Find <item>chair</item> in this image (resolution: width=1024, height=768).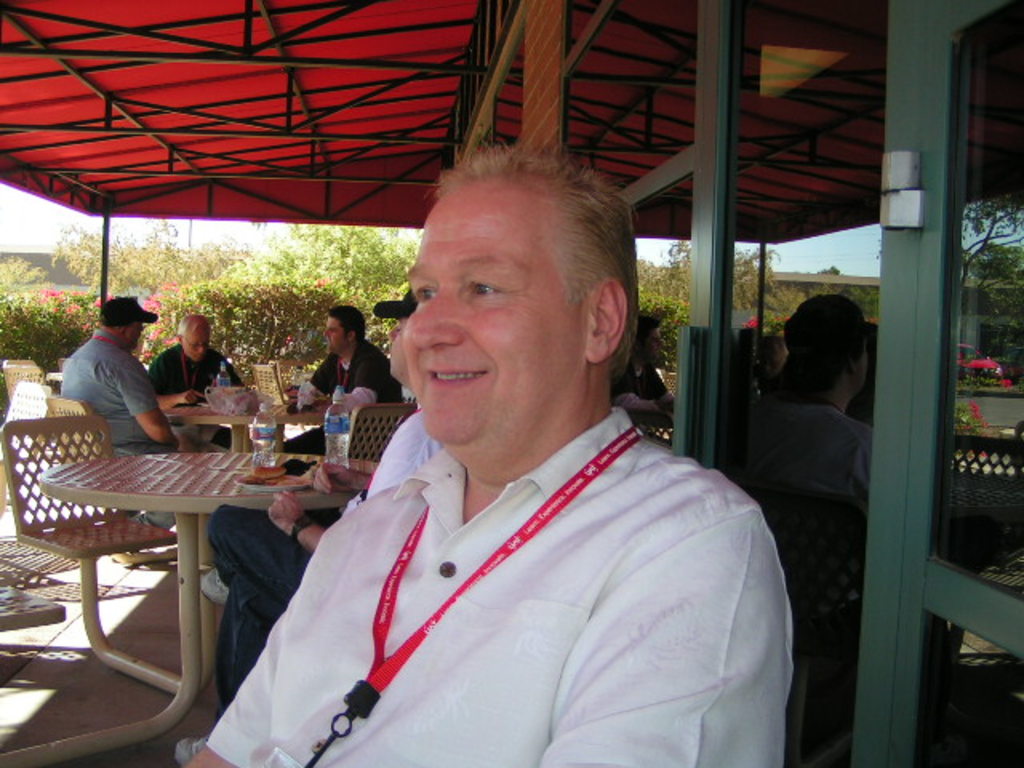
rect(246, 360, 286, 406).
